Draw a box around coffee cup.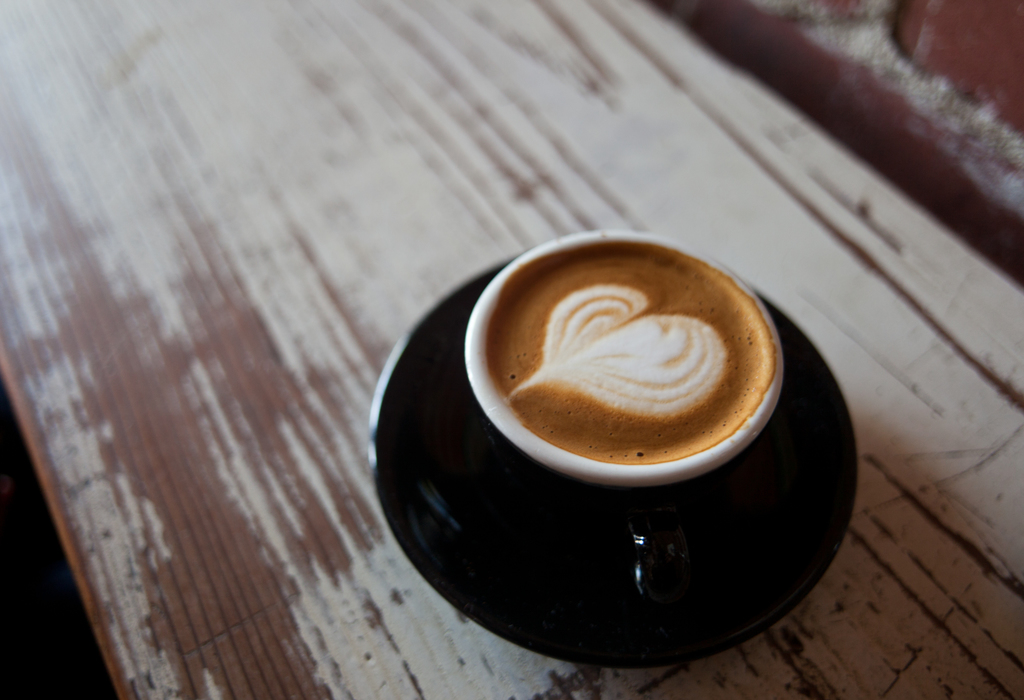
rect(461, 229, 787, 612).
